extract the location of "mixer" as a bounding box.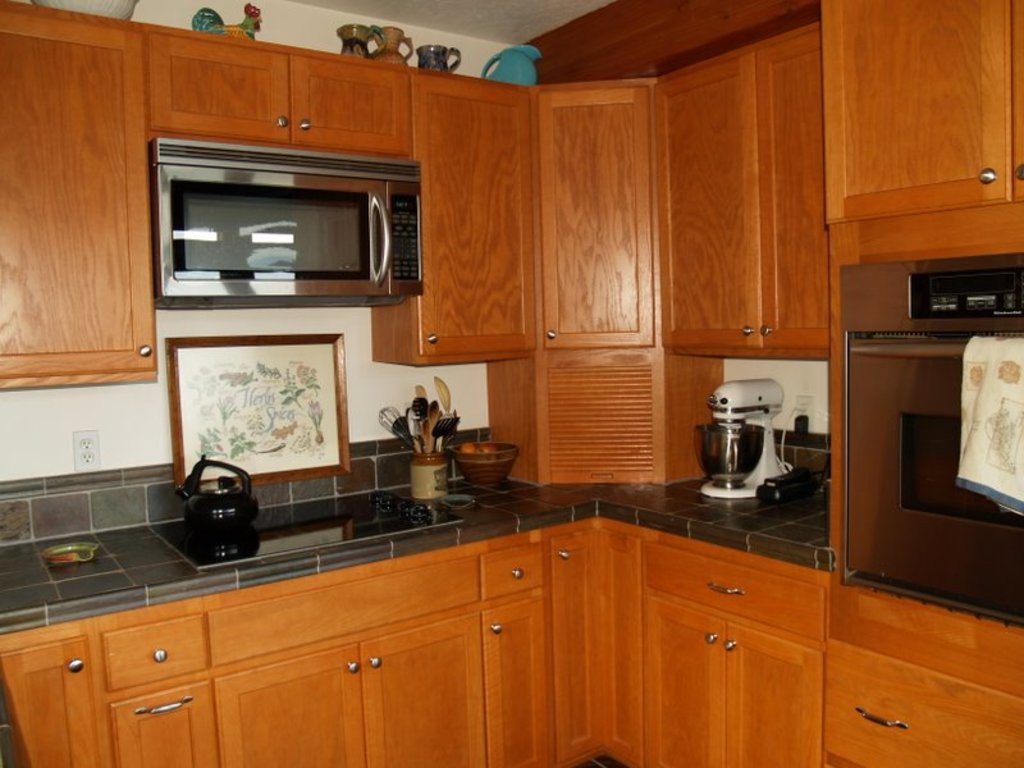
708,370,794,511.
